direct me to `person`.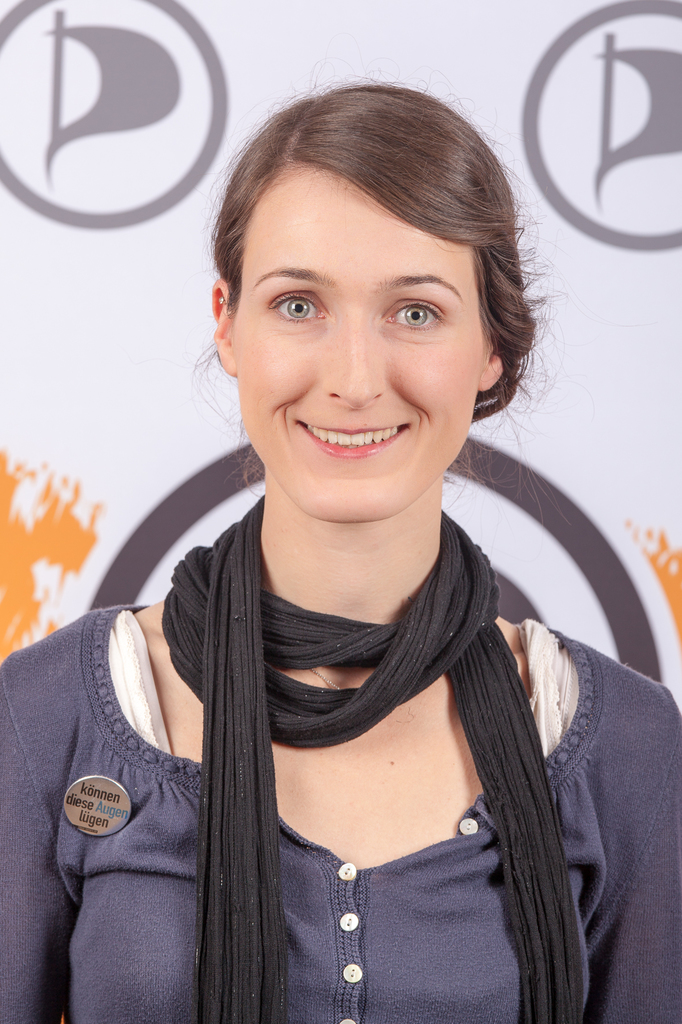
Direction: bbox(0, 69, 681, 1023).
